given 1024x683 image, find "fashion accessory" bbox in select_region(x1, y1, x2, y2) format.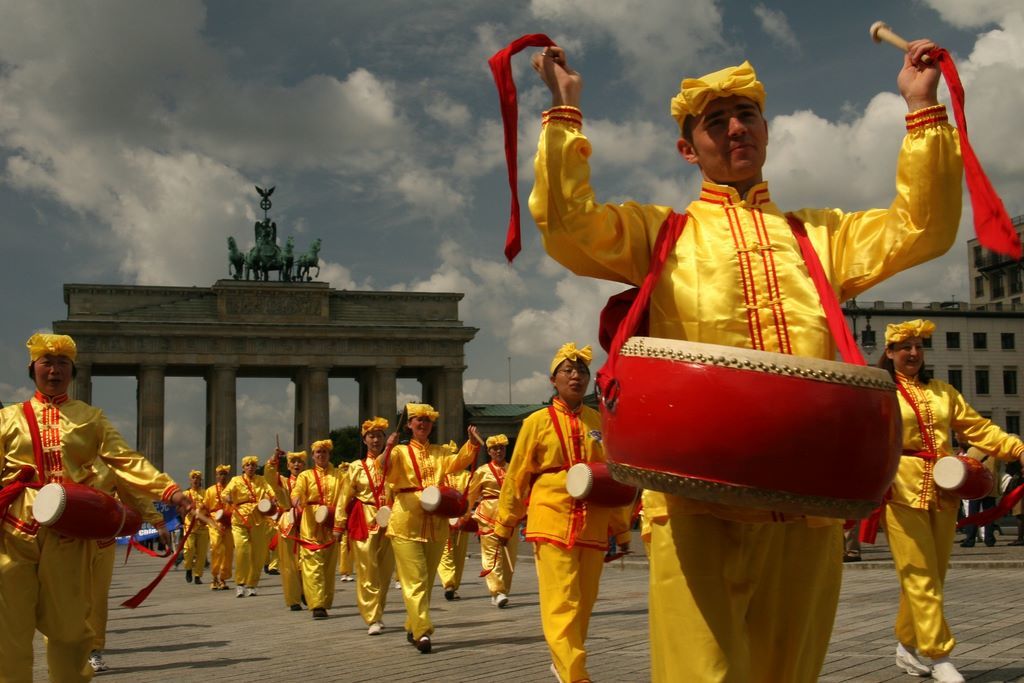
select_region(241, 590, 246, 594).
